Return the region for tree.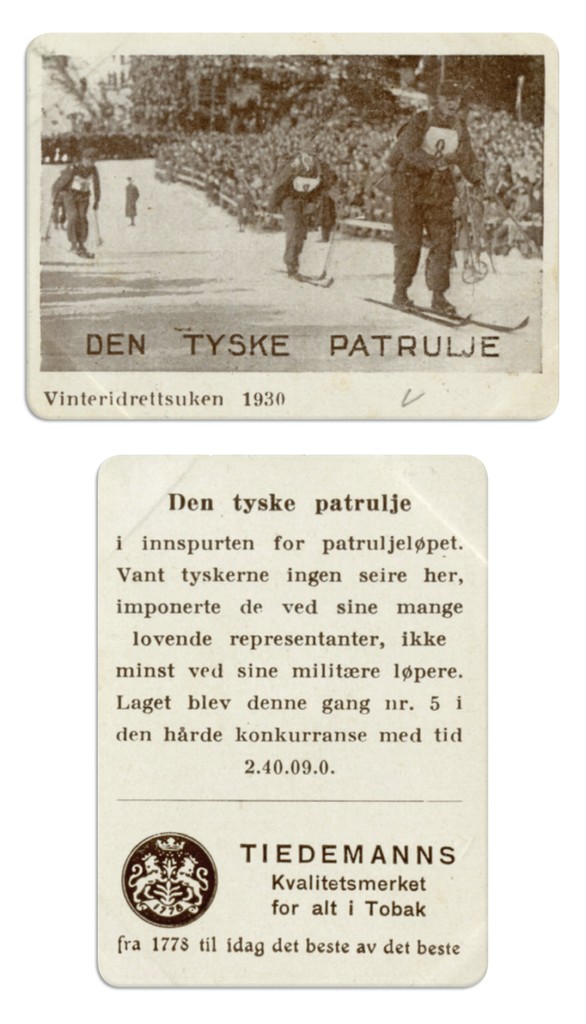
x1=42, y1=56, x2=127, y2=141.
